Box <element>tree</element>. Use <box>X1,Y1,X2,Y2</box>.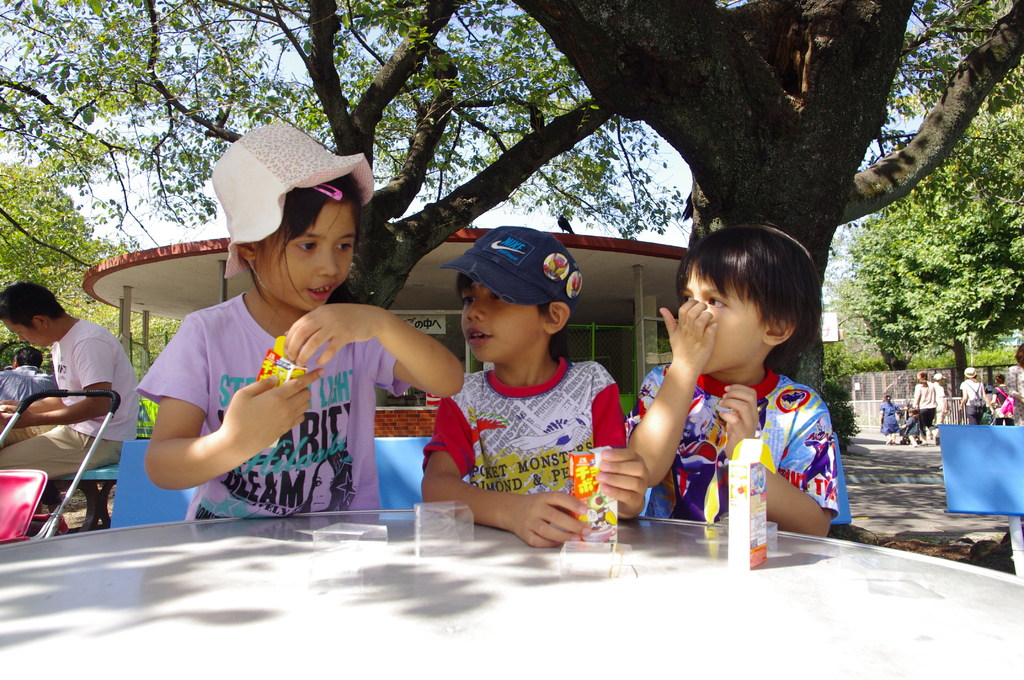
<box>445,0,1023,503</box>.
